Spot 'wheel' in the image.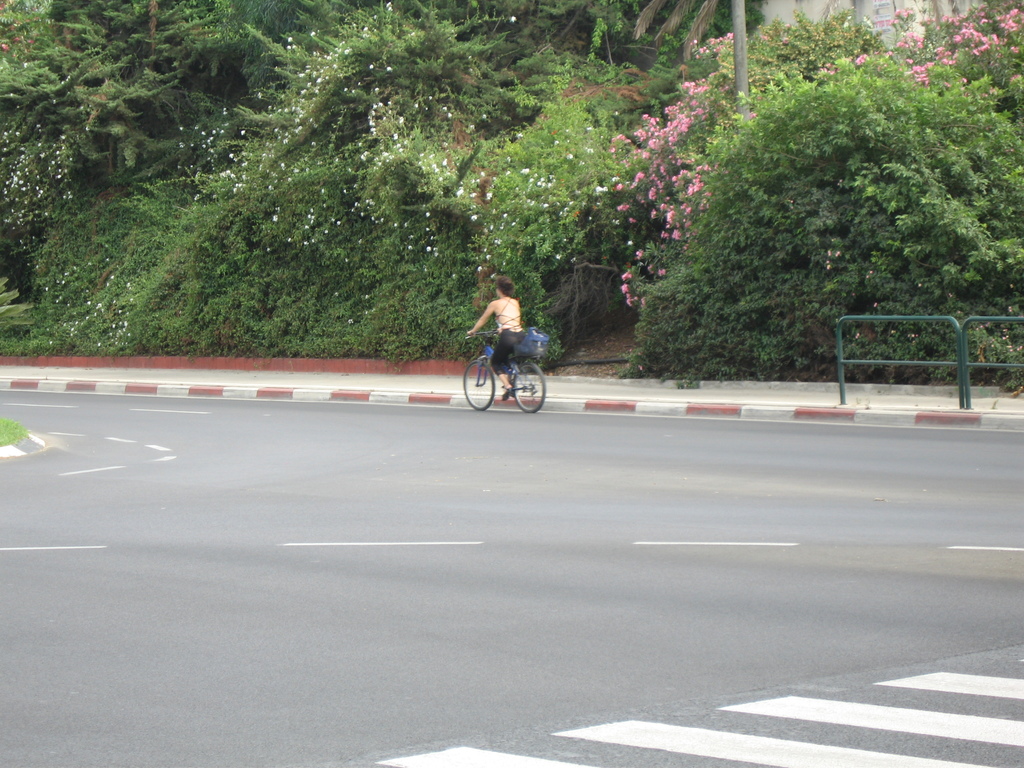
'wheel' found at 513,363,547,413.
